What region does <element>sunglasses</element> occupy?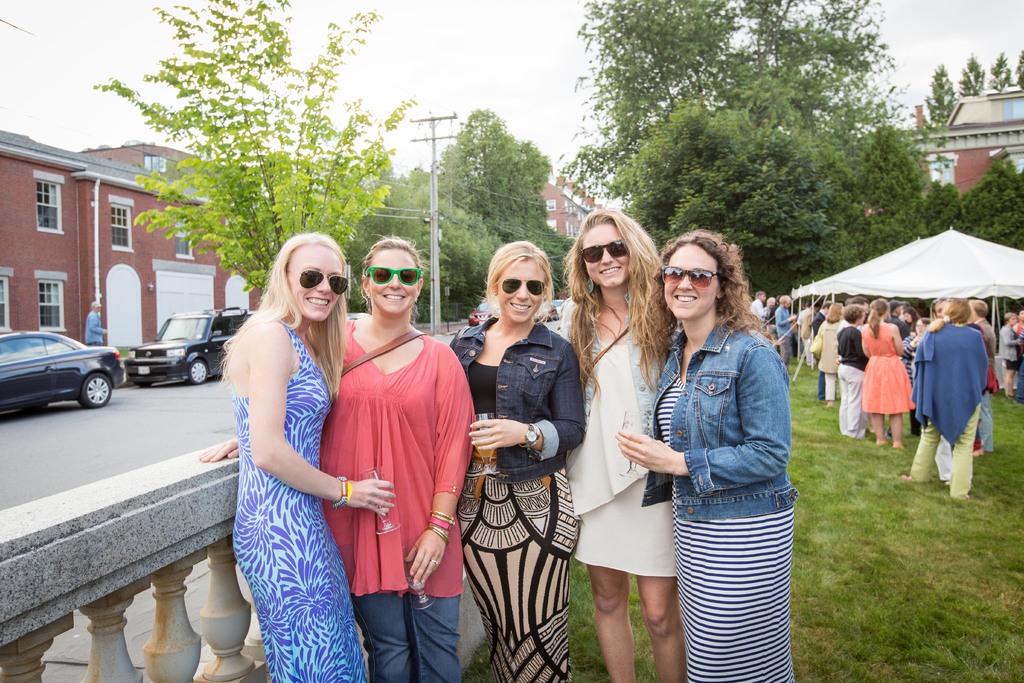
left=661, top=269, right=720, bottom=288.
